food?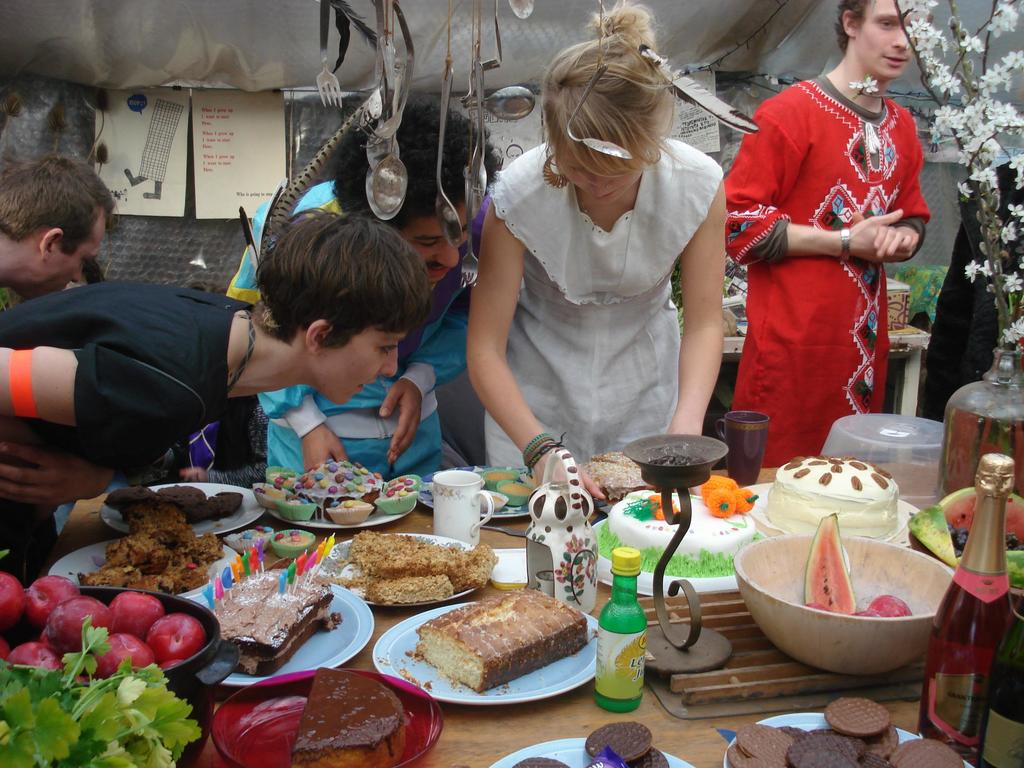
<box>271,529,314,548</box>
